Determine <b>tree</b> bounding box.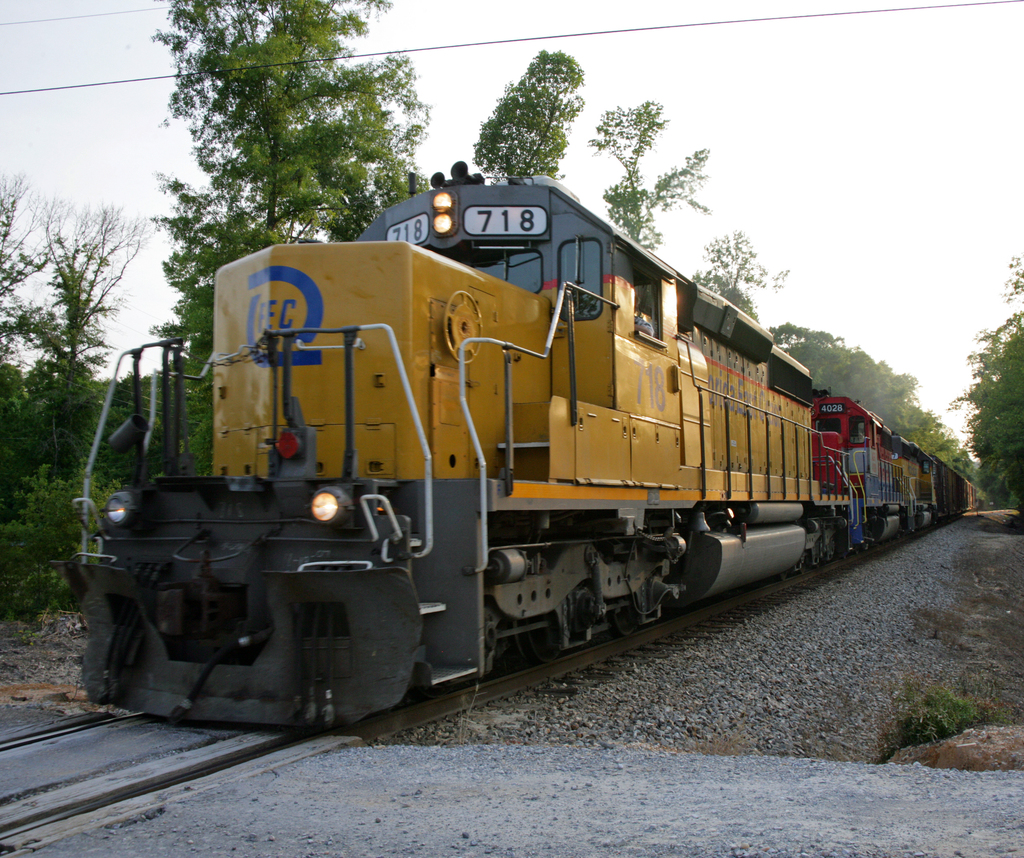
Determined: locate(591, 96, 711, 255).
